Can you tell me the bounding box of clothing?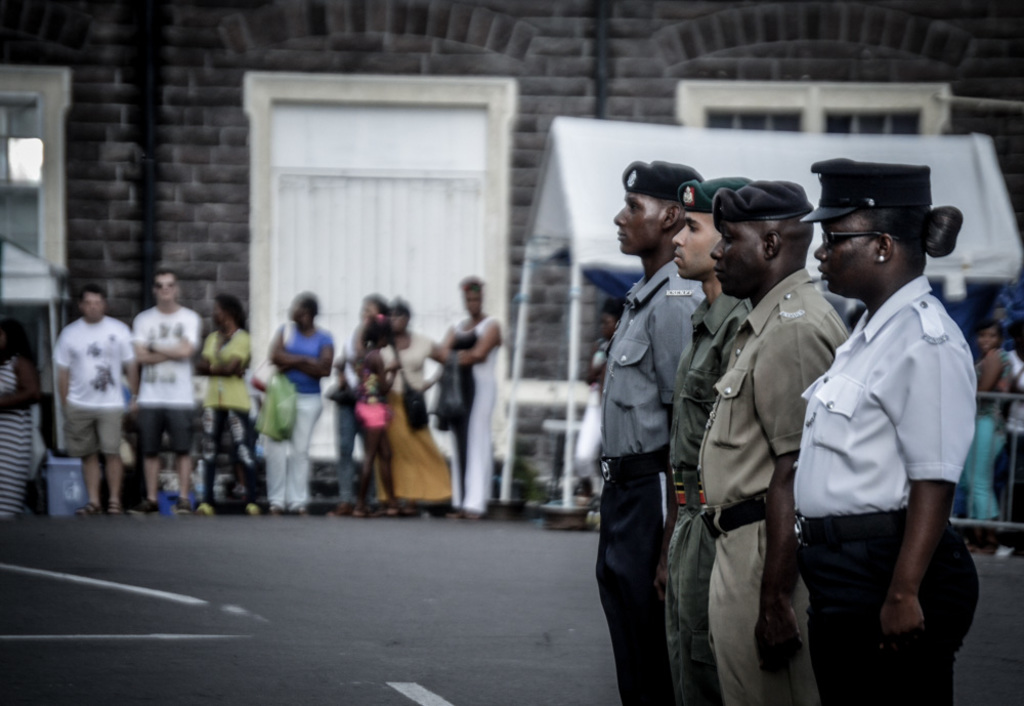
0:356:38:518.
